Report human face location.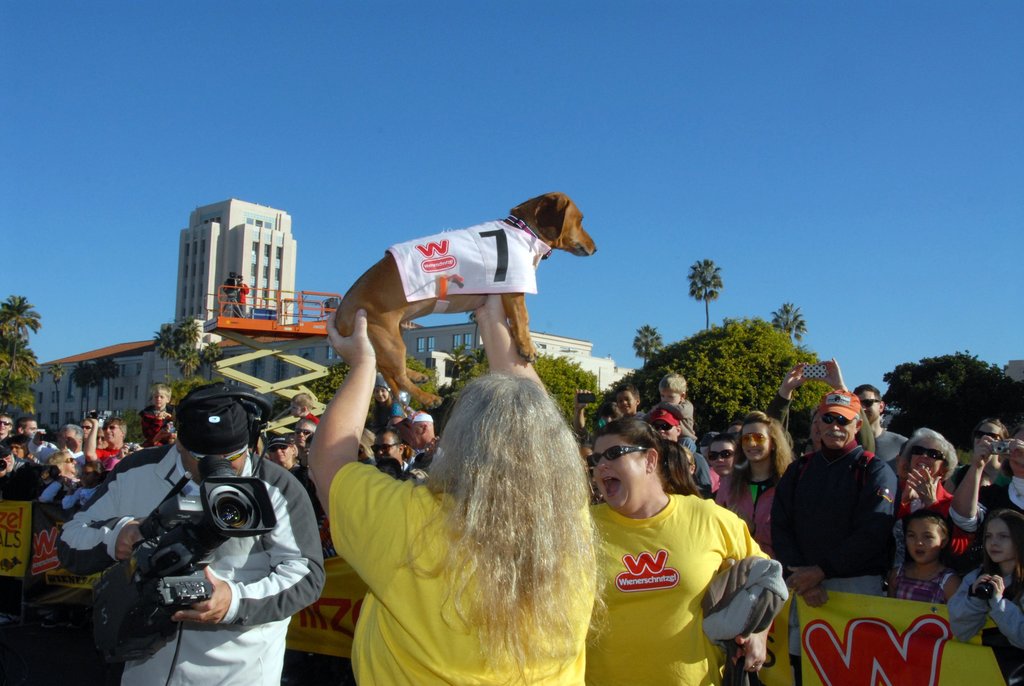
Report: left=903, top=519, right=945, bottom=562.
